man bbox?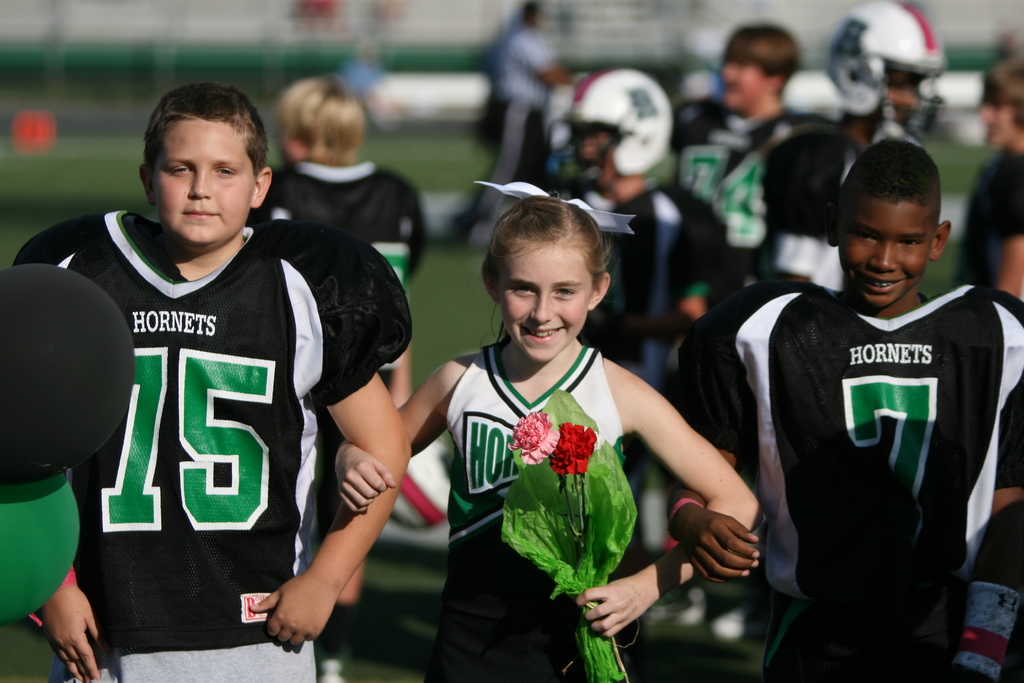
select_region(742, 0, 964, 299)
